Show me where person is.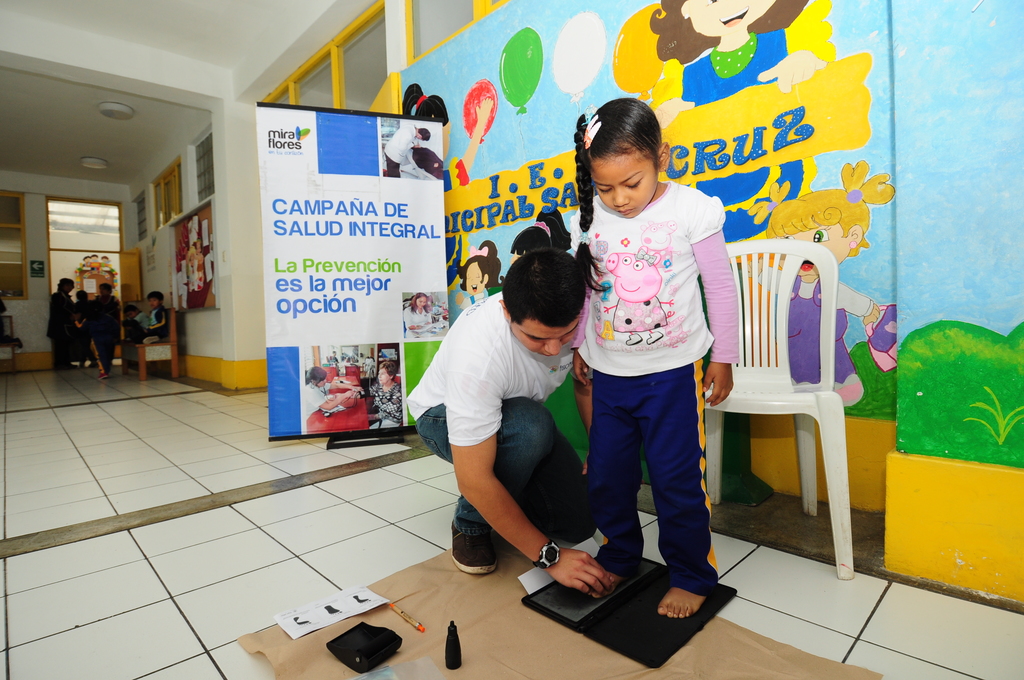
person is at {"x1": 132, "y1": 287, "x2": 171, "y2": 350}.
